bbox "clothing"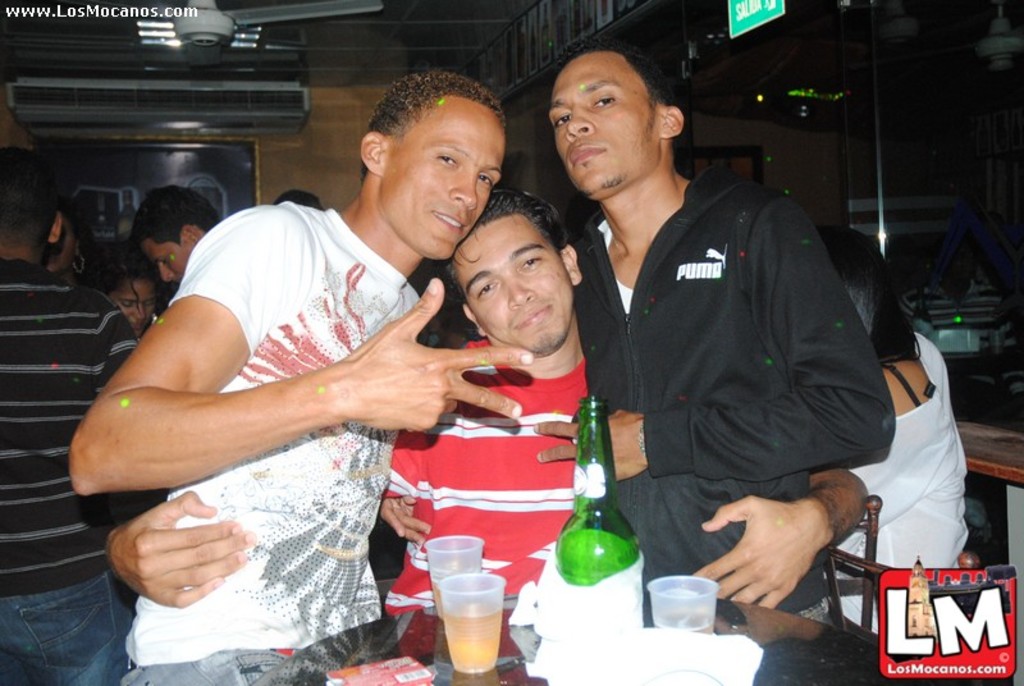
l=122, t=198, r=426, b=685
